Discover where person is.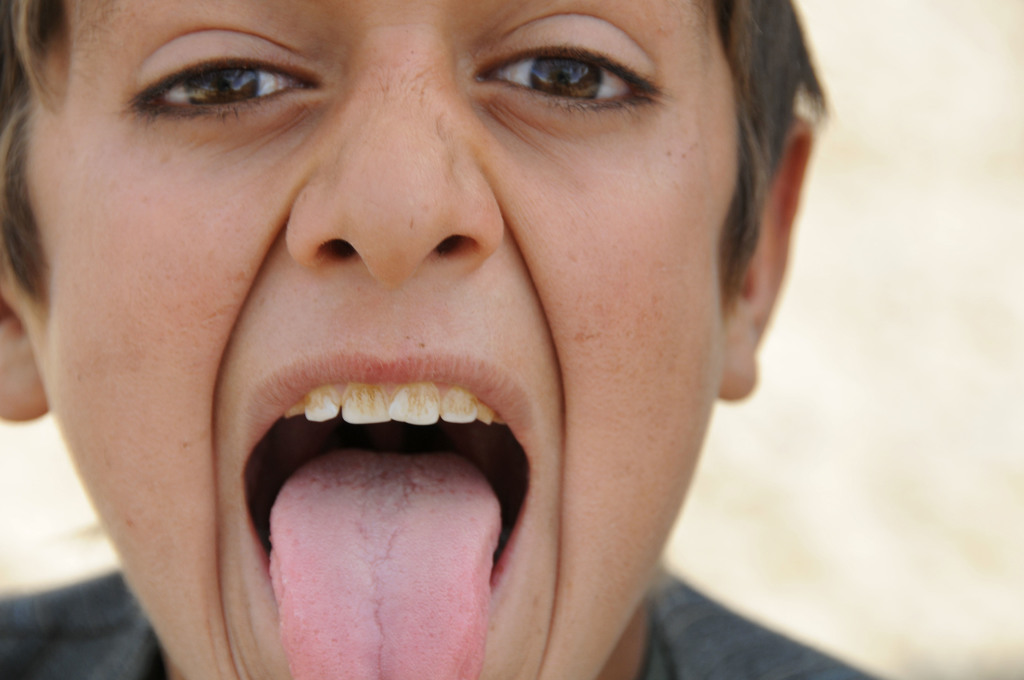
Discovered at 0 0 897 679.
